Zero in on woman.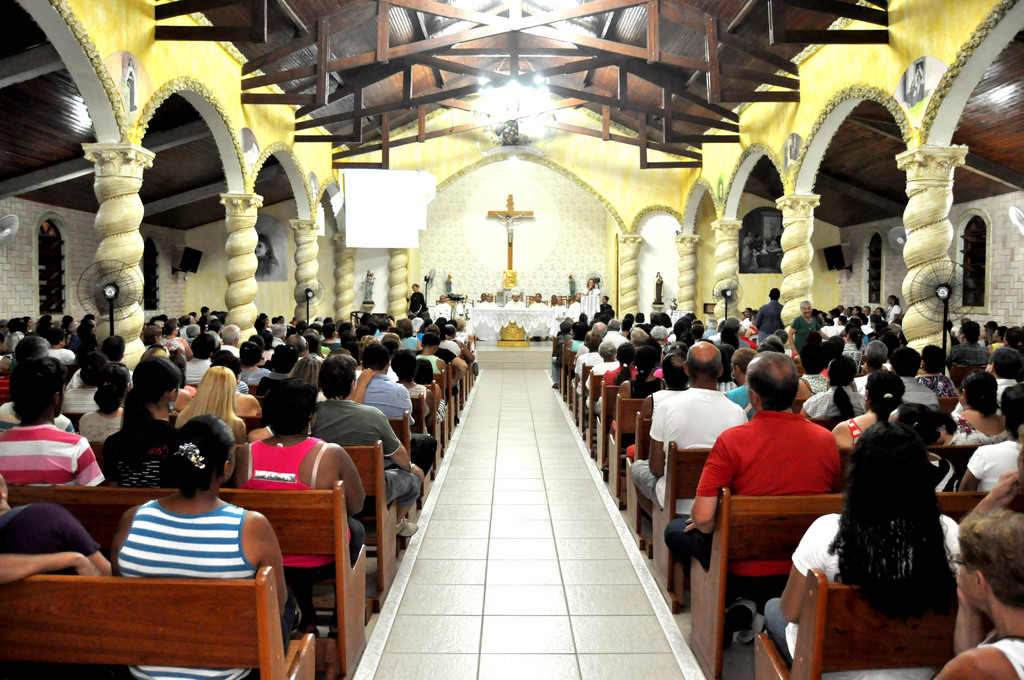
Zeroed in: (x1=105, y1=359, x2=185, y2=482).
